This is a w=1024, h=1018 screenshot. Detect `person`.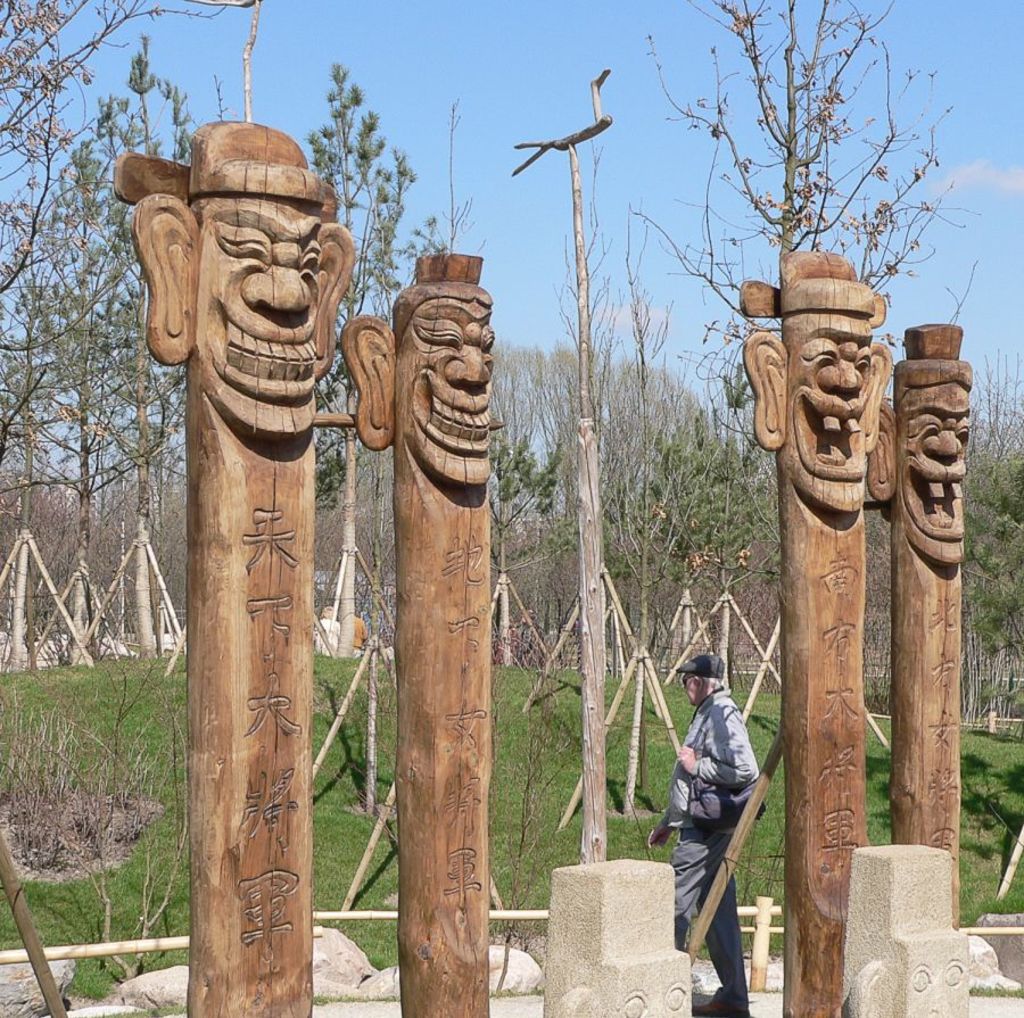
(x1=653, y1=628, x2=761, y2=973).
